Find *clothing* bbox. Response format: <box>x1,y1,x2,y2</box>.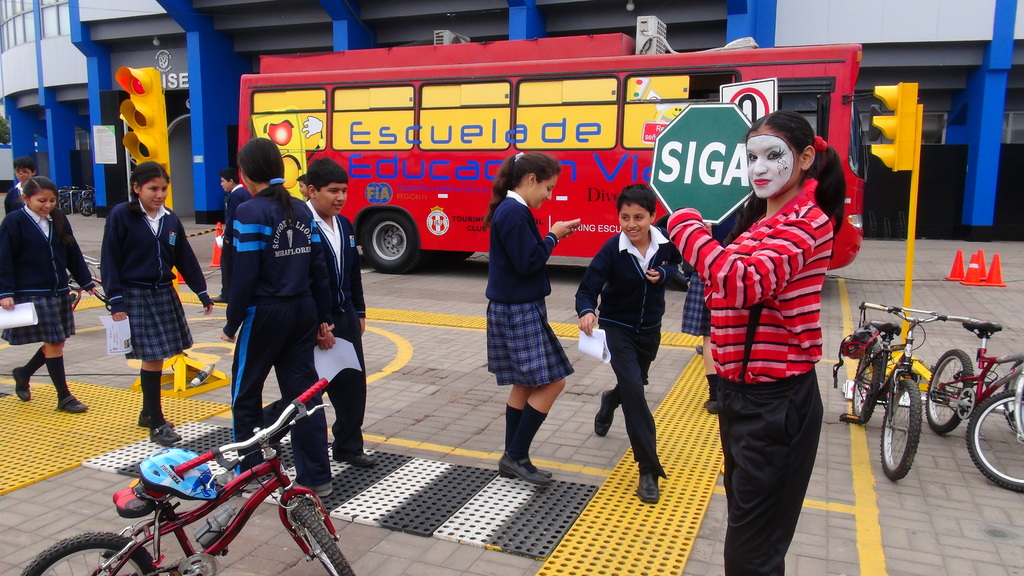
<box>716,383,824,575</box>.
